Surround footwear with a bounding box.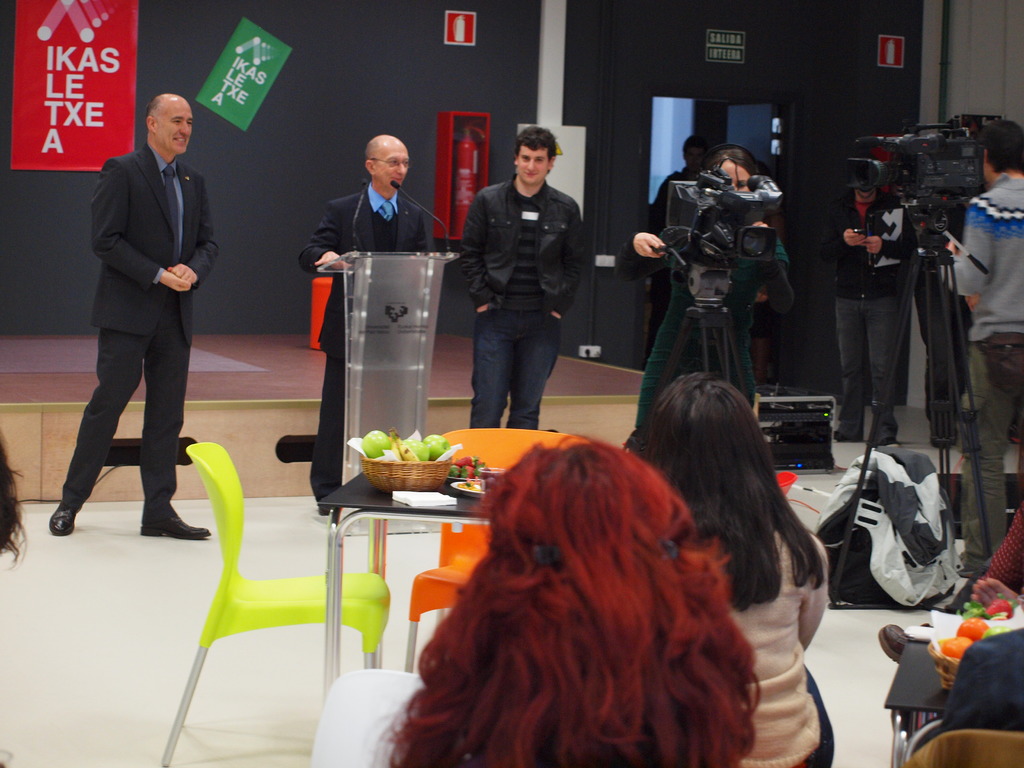
crop(877, 623, 916, 659).
